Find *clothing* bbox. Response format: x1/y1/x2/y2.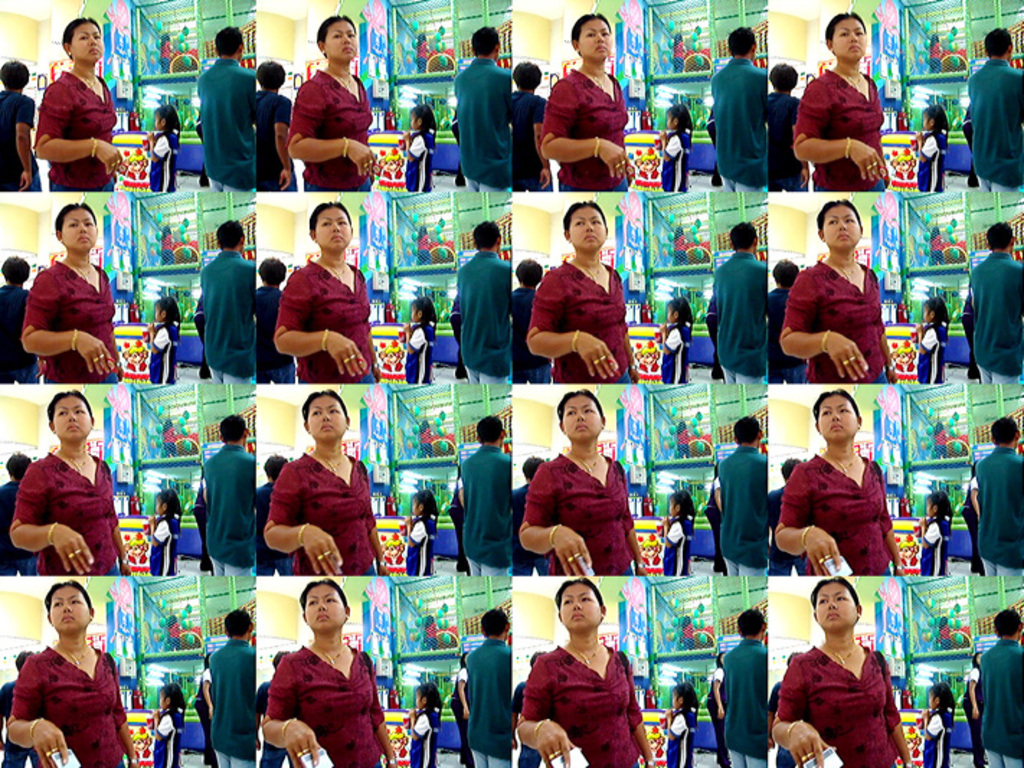
769/91/809/193.
